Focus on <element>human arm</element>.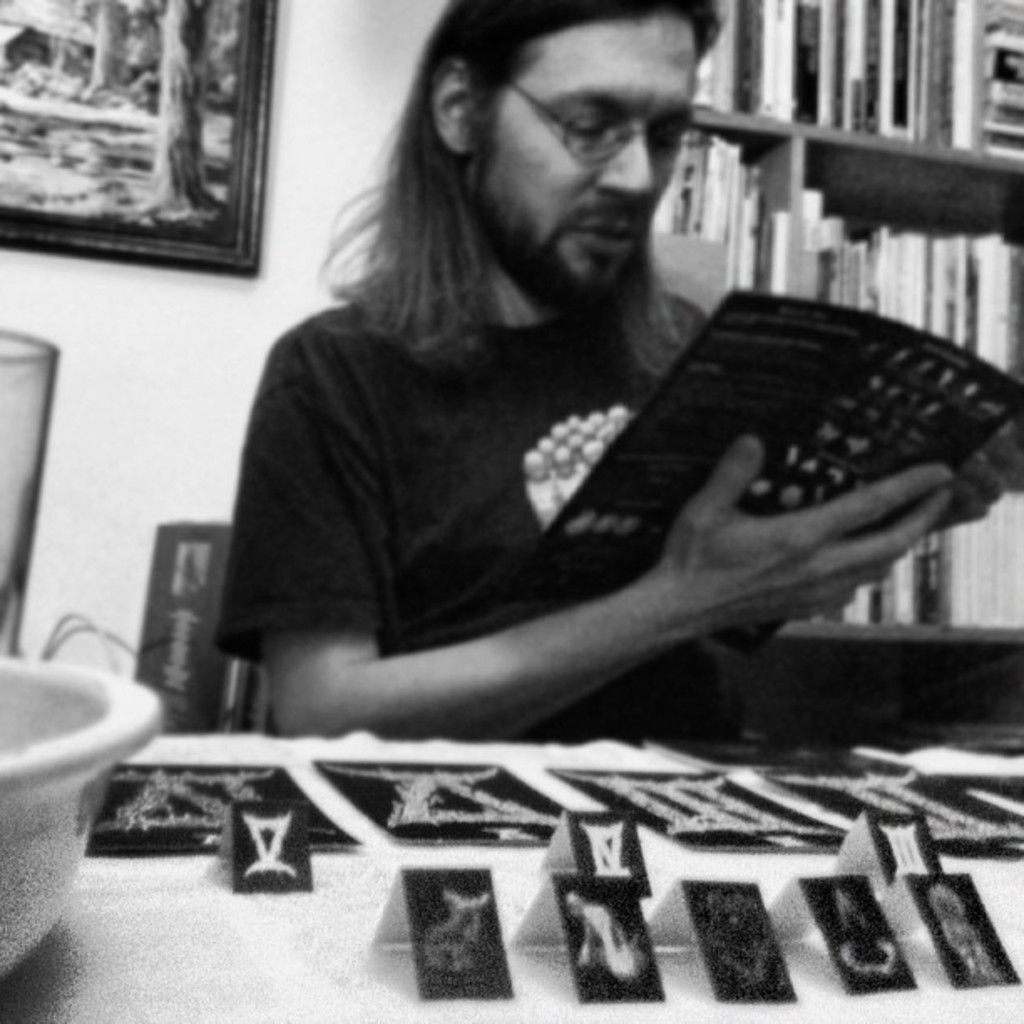
Focused at bbox=(259, 373, 986, 776).
